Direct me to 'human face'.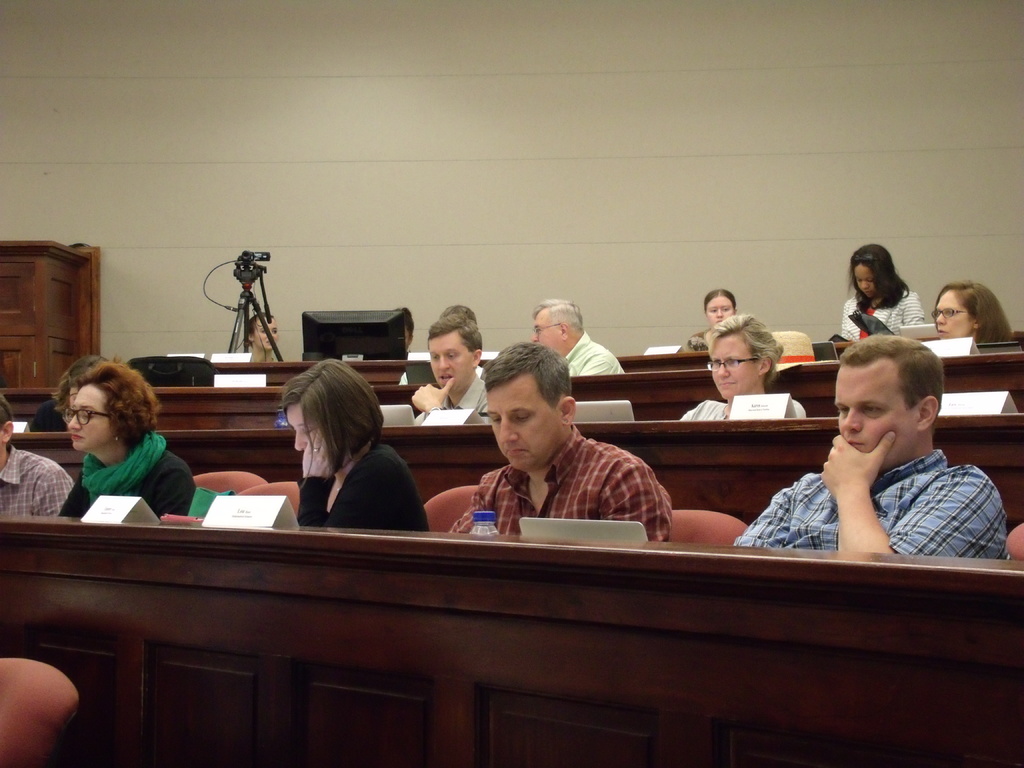
Direction: detection(932, 288, 972, 337).
